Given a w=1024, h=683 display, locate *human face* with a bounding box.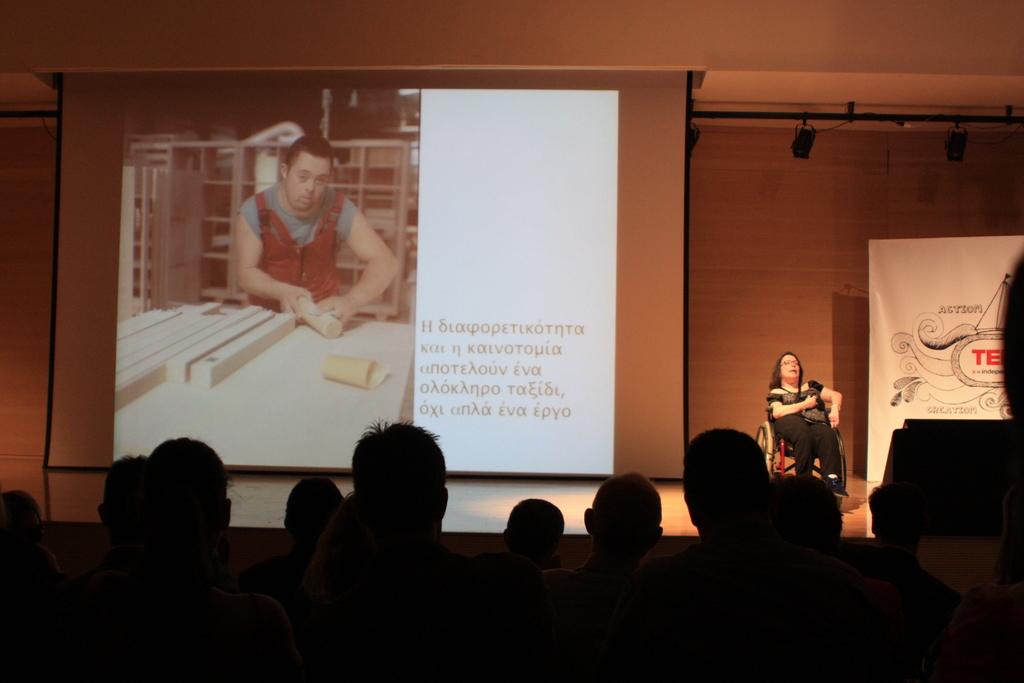
Located: 290/156/331/210.
